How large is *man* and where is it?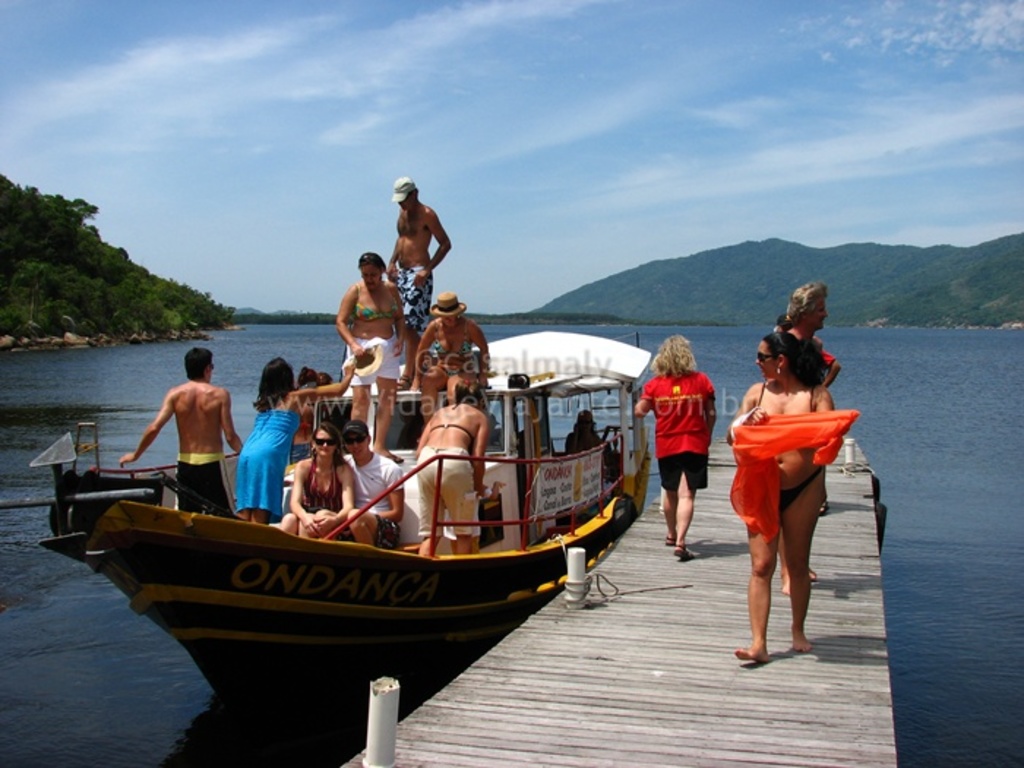
Bounding box: detection(784, 278, 831, 345).
